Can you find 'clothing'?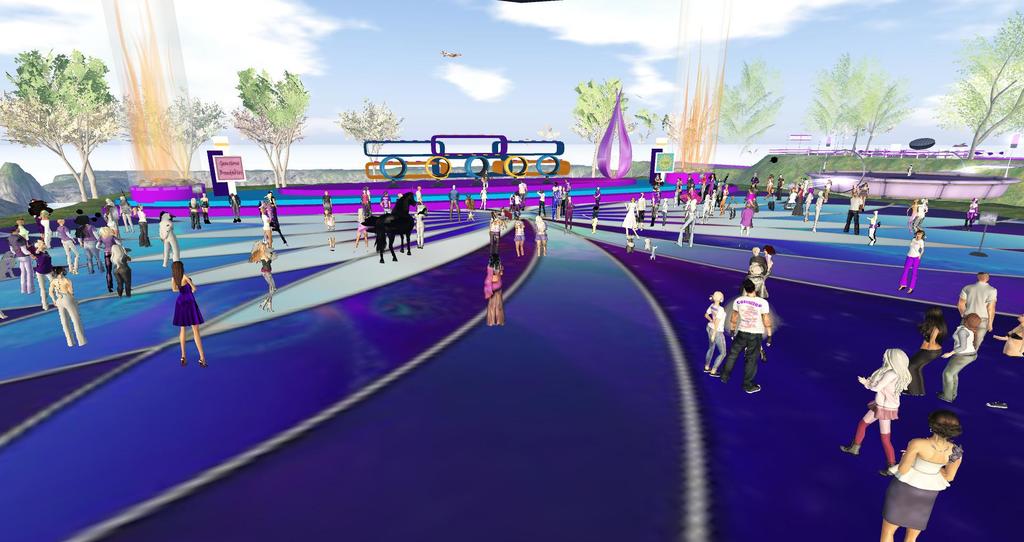
Yes, bounding box: 264,245,273,279.
